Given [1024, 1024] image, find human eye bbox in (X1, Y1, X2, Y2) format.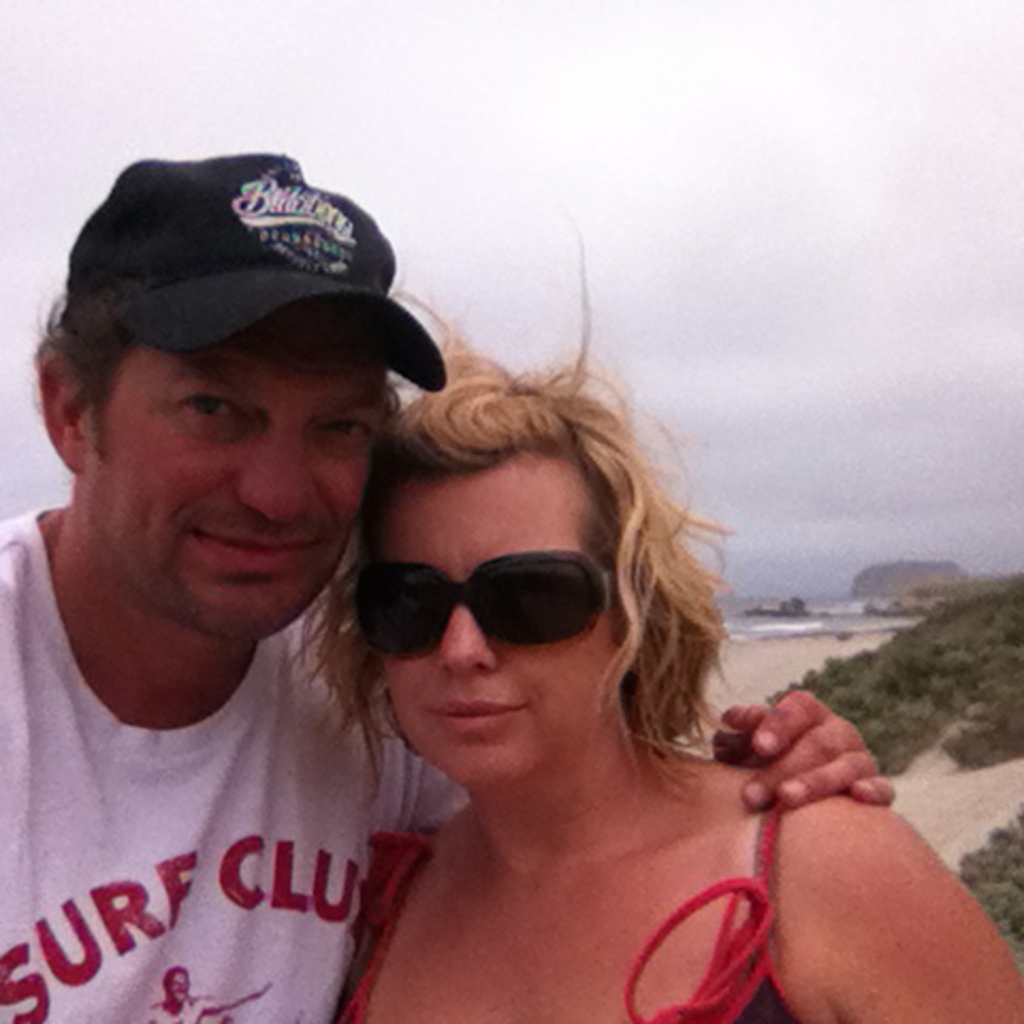
(316, 414, 367, 444).
